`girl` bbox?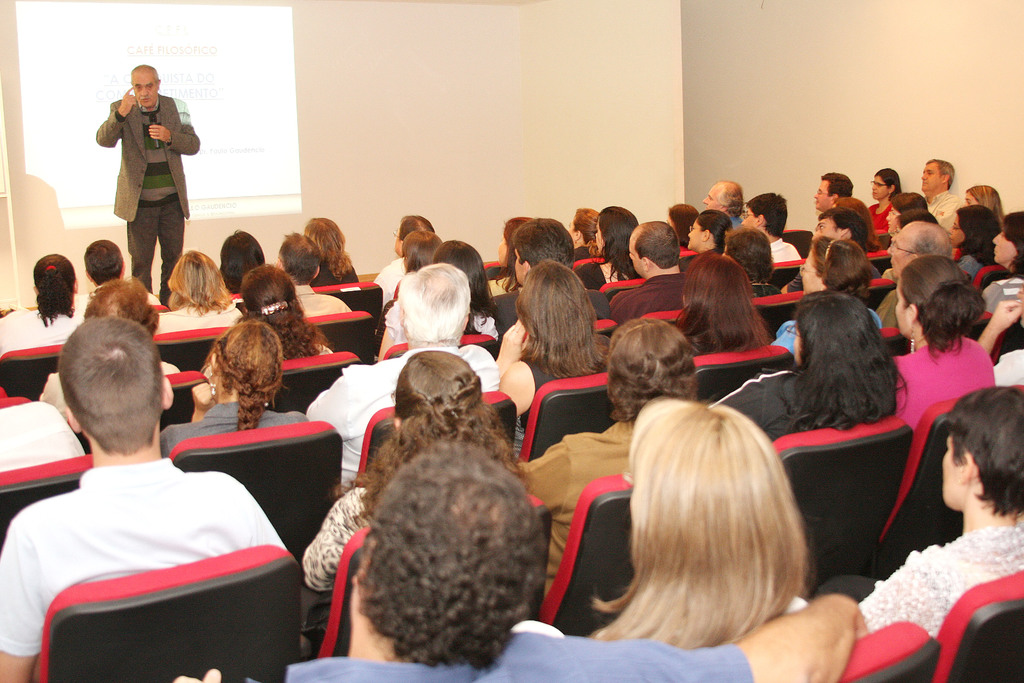
<region>294, 222, 357, 279</region>
